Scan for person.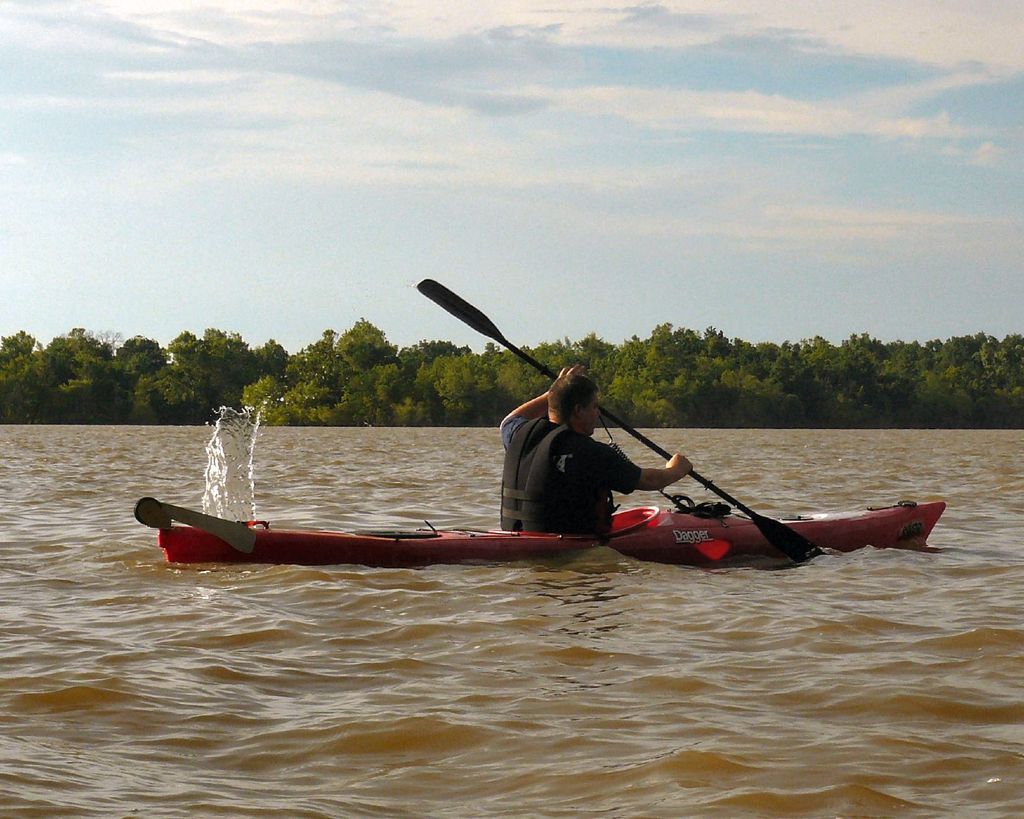
Scan result: [497, 360, 691, 546].
